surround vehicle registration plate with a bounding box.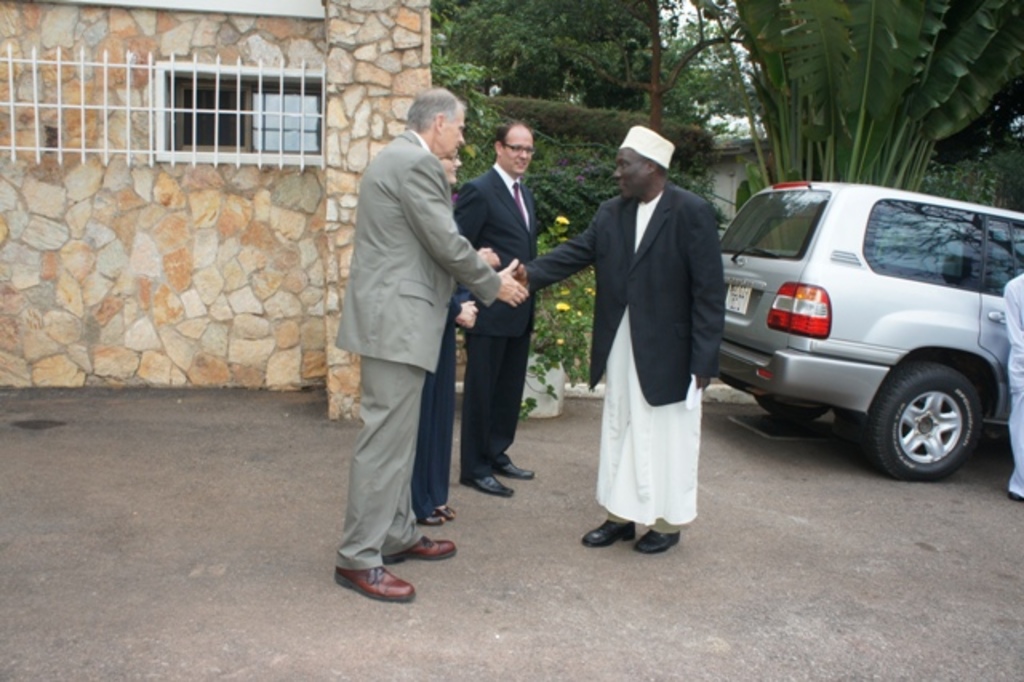
<box>725,287,750,312</box>.
